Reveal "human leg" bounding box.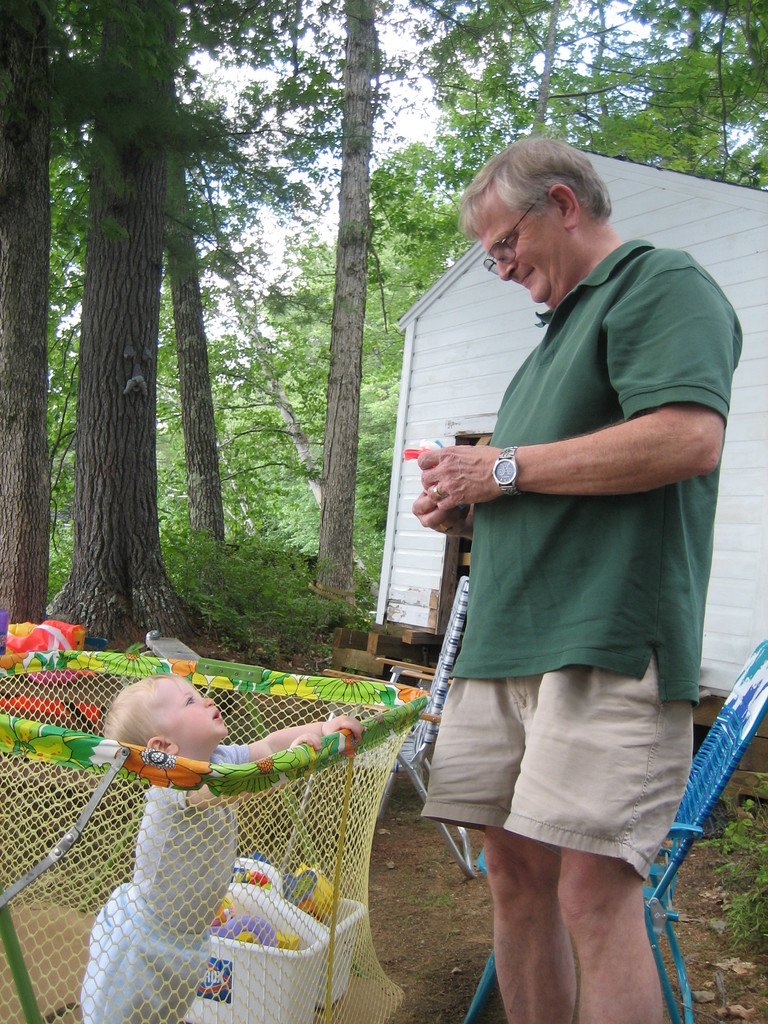
Revealed: region(483, 822, 577, 1023).
